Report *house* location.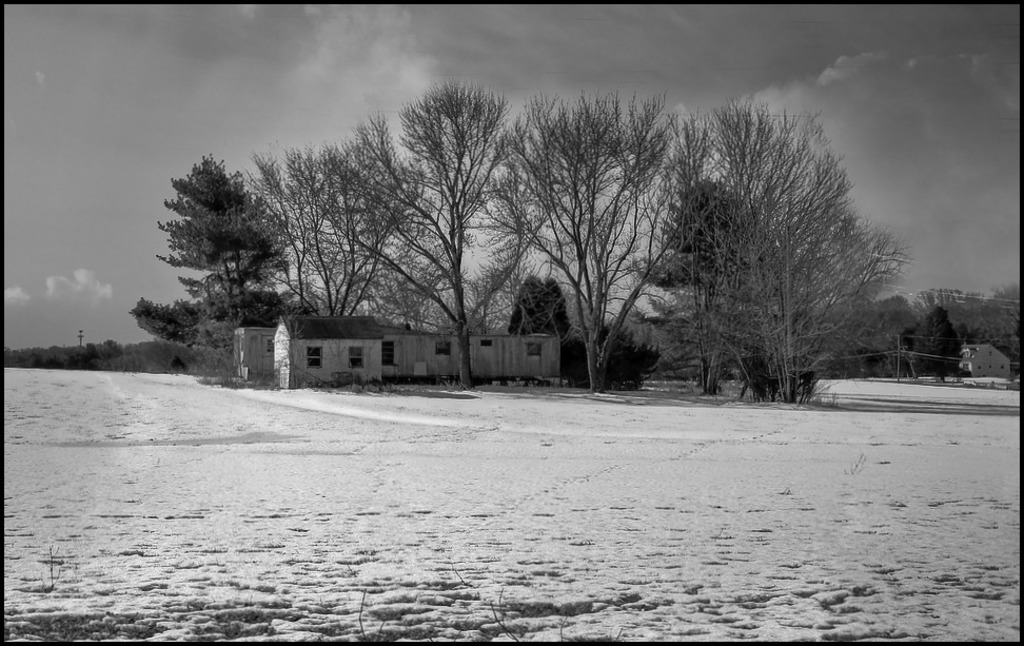
Report: 227, 289, 566, 389.
